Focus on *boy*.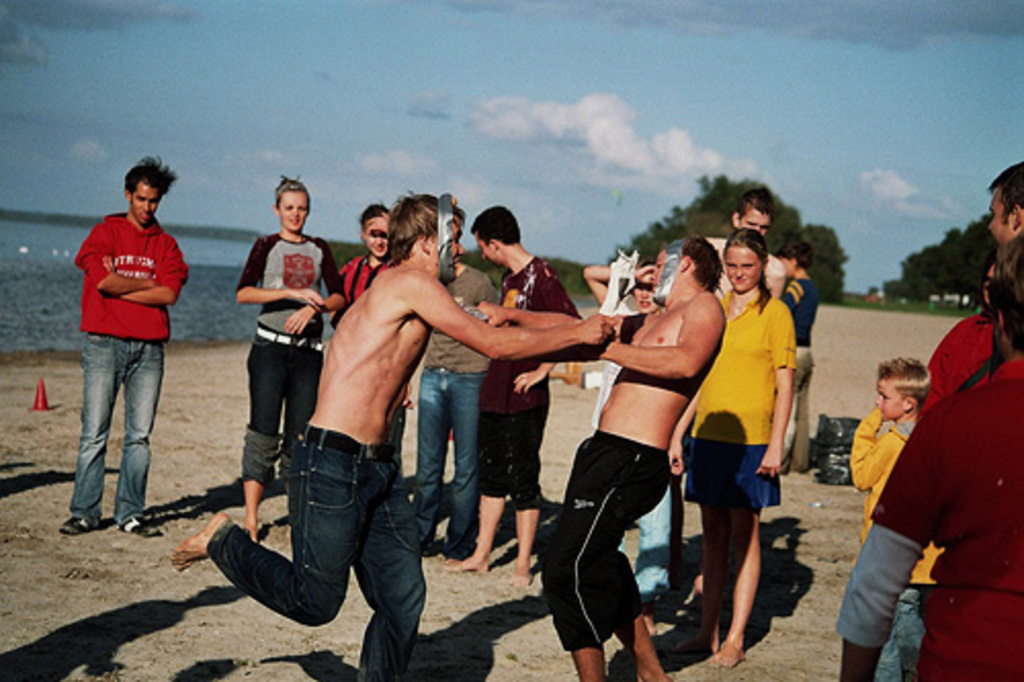
Focused at {"x1": 172, "y1": 190, "x2": 618, "y2": 680}.
